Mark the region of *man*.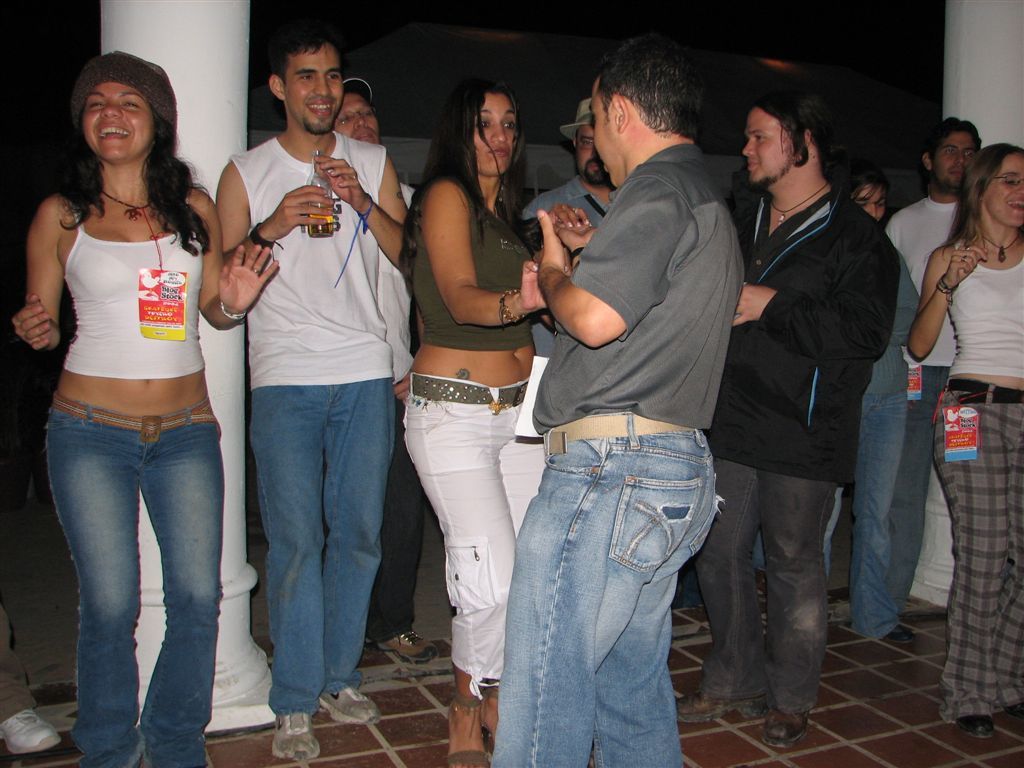
Region: 883,109,983,614.
